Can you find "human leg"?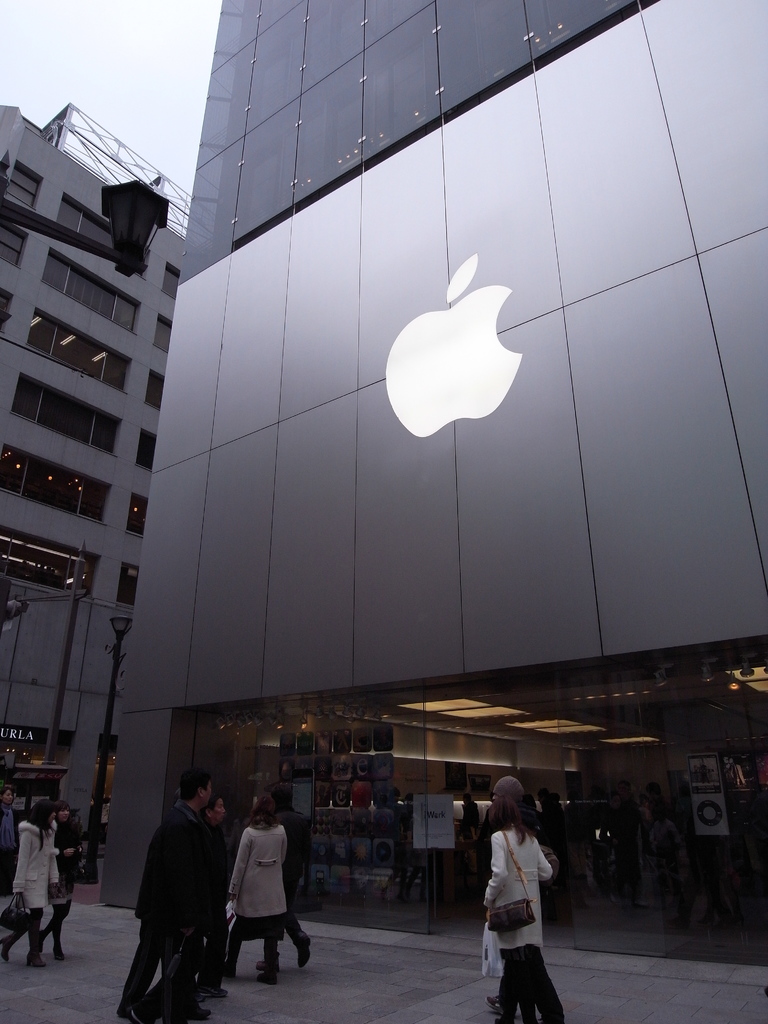
Yes, bounding box: BBox(114, 925, 161, 1016).
